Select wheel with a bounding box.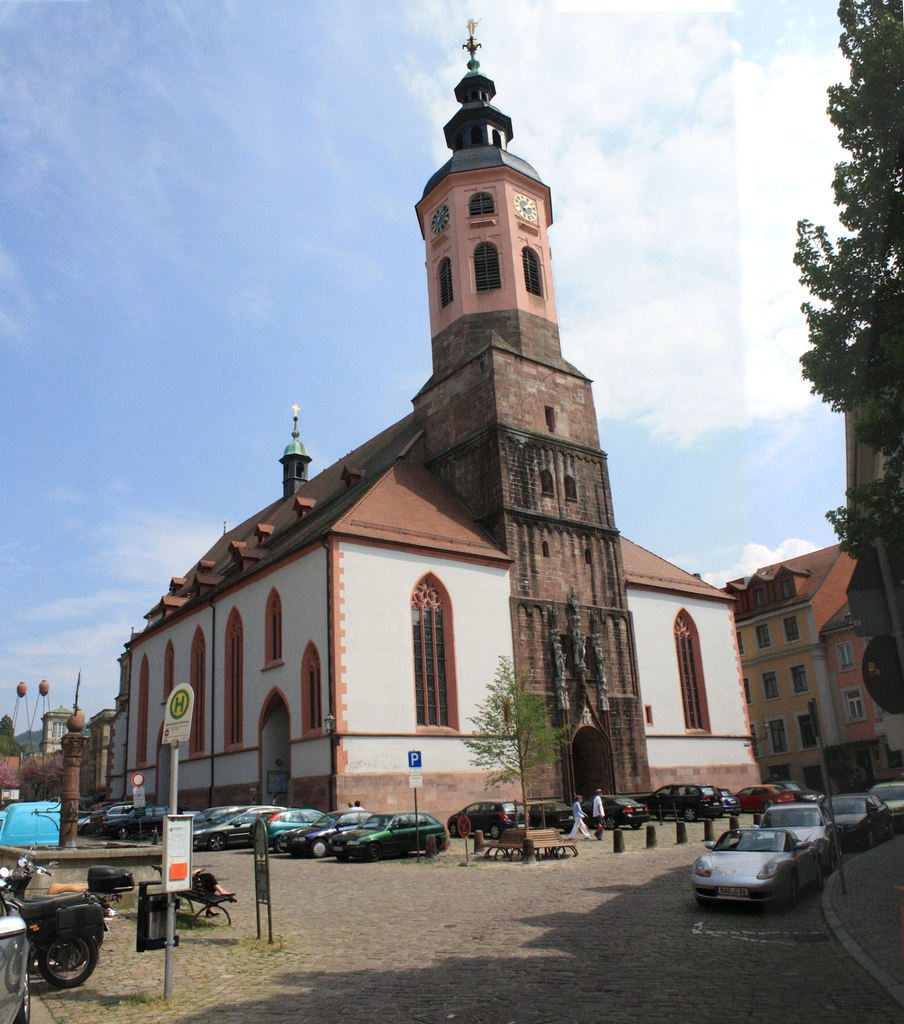
bbox(314, 838, 328, 860).
